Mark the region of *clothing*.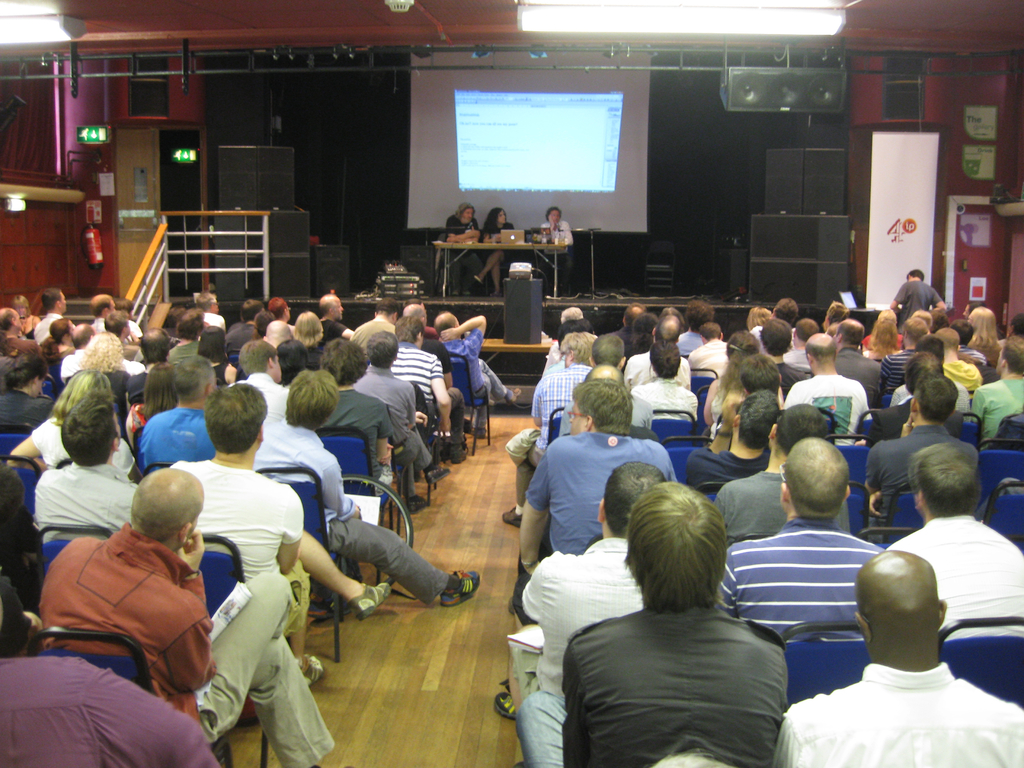
Region: (x1=314, y1=320, x2=351, y2=348).
